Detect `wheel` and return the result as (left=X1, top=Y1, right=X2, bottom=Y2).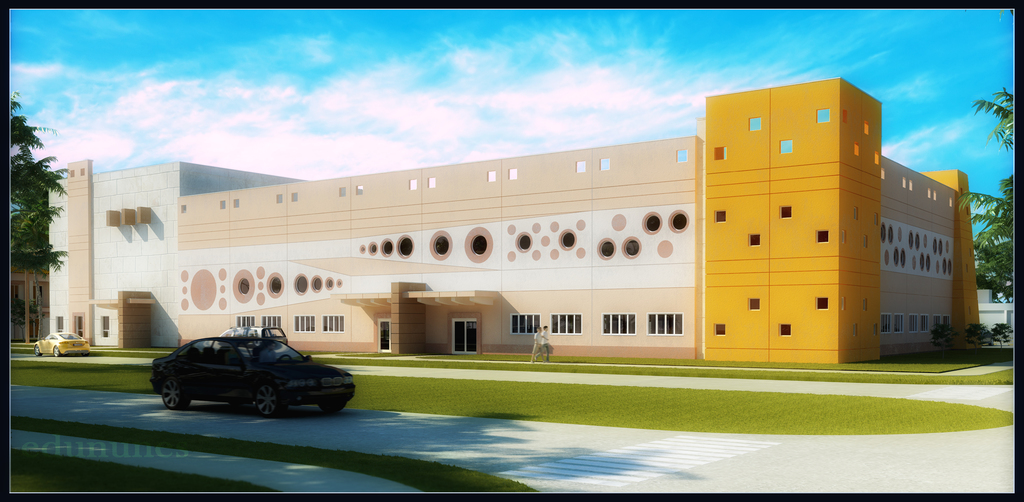
(left=319, top=399, right=351, bottom=417).
